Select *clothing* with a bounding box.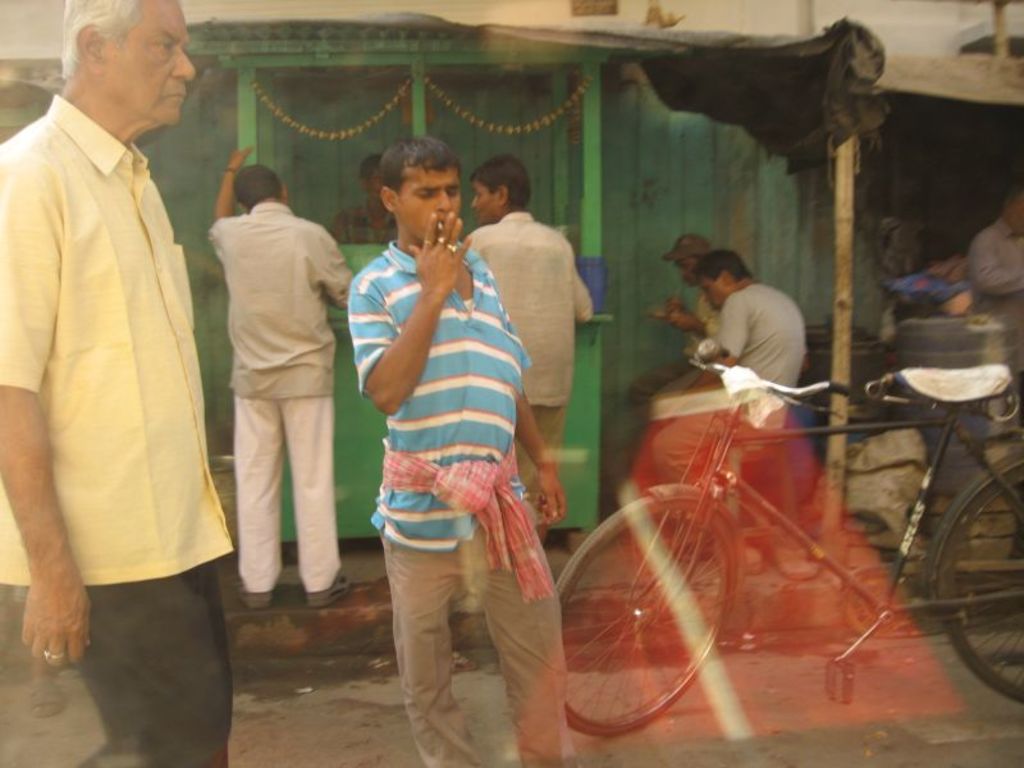
[205, 197, 349, 600].
